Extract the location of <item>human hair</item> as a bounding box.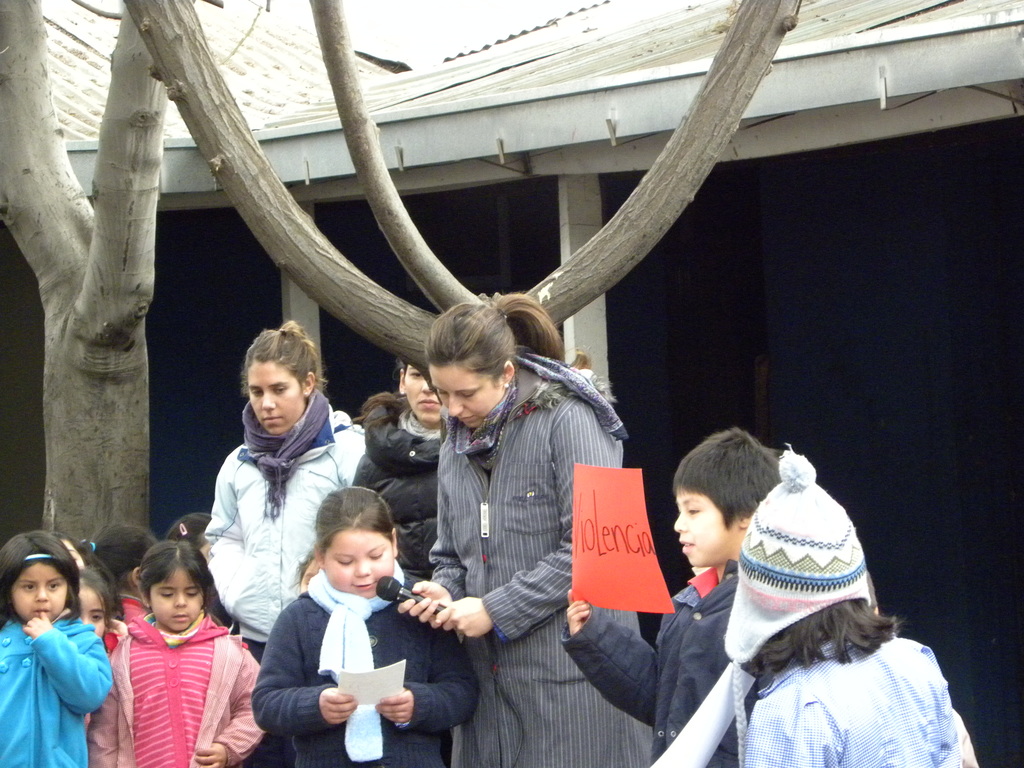
x1=86 y1=568 x2=116 y2=628.
